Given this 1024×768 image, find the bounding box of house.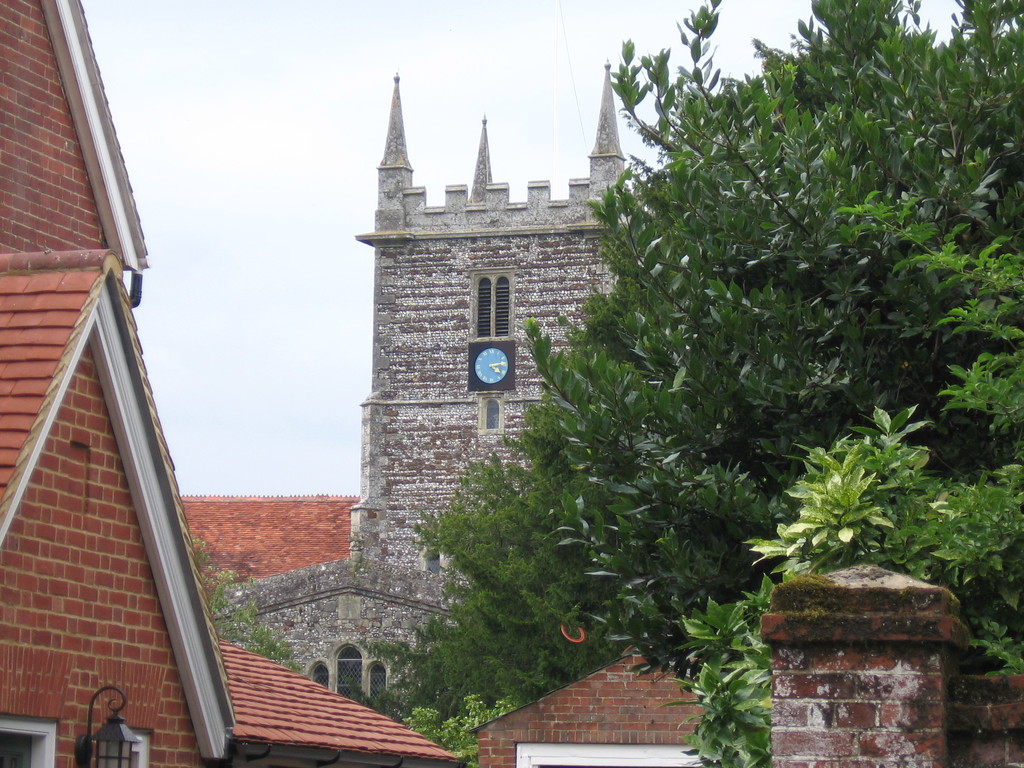
x1=204, y1=556, x2=592, y2=725.
